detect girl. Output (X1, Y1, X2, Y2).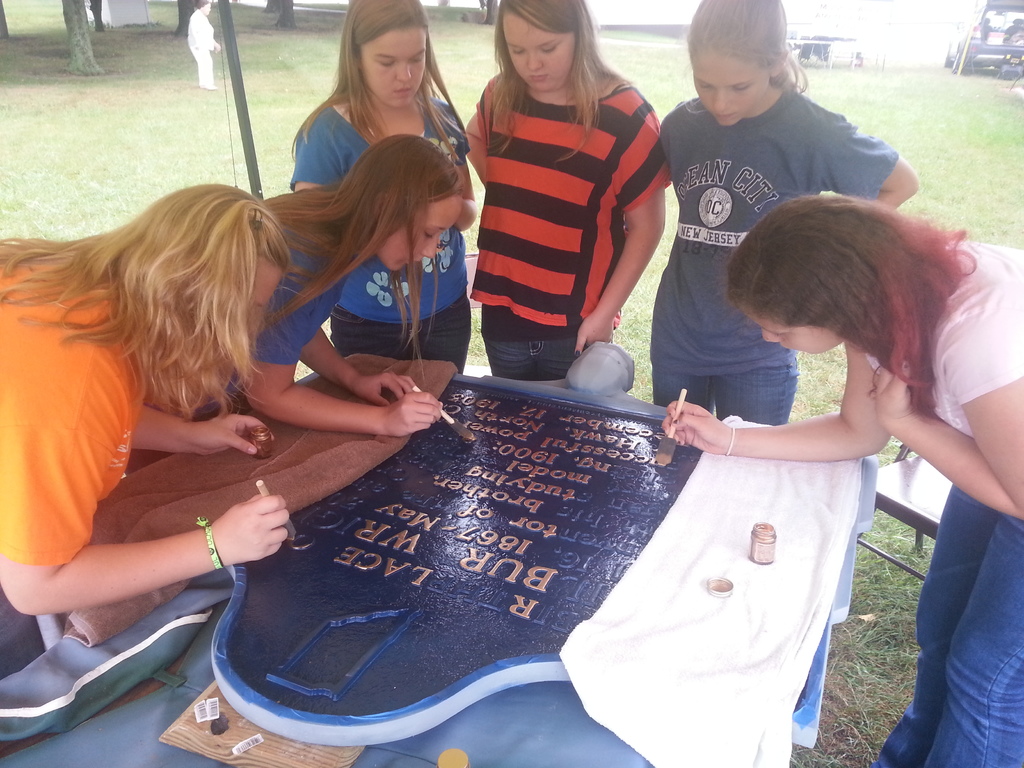
(463, 0, 669, 385).
